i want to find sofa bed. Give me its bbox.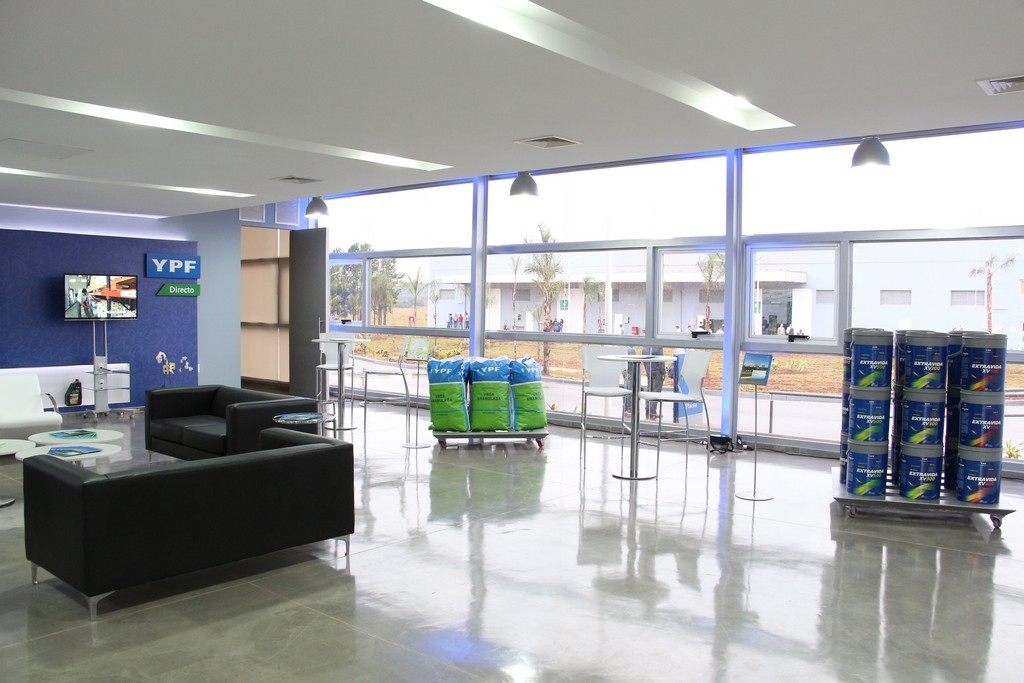
{"left": 24, "top": 427, "right": 355, "bottom": 626}.
